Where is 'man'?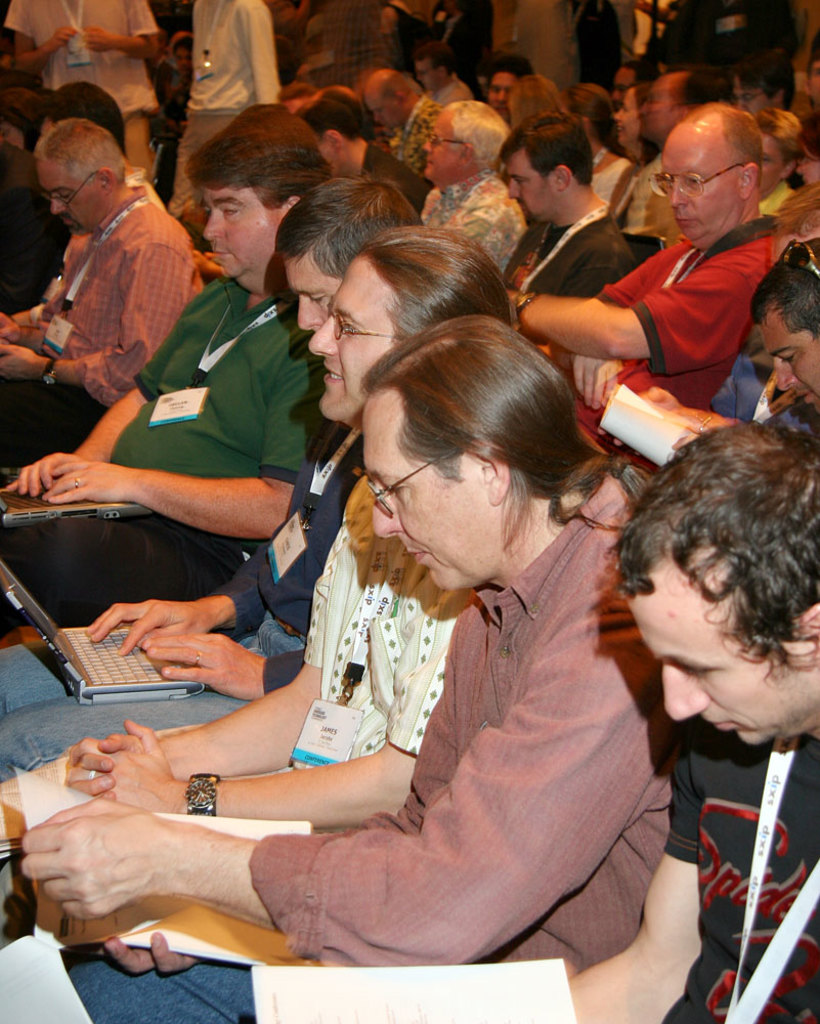
x1=484, y1=56, x2=545, y2=113.
